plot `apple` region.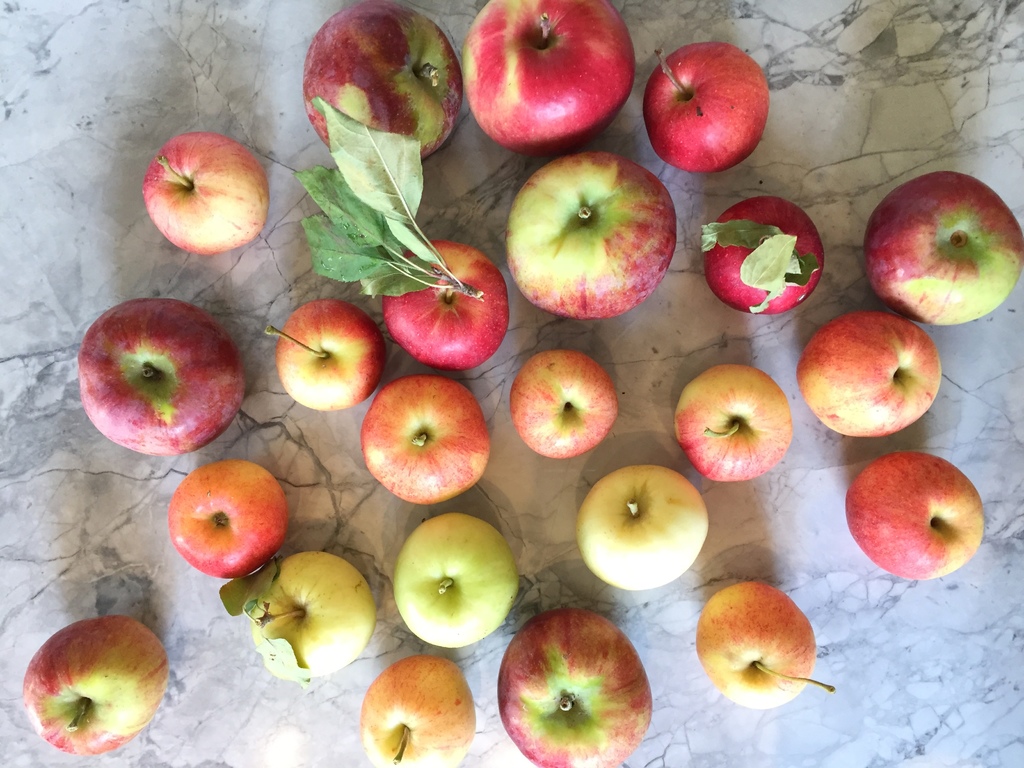
Plotted at BBox(460, 0, 639, 157).
